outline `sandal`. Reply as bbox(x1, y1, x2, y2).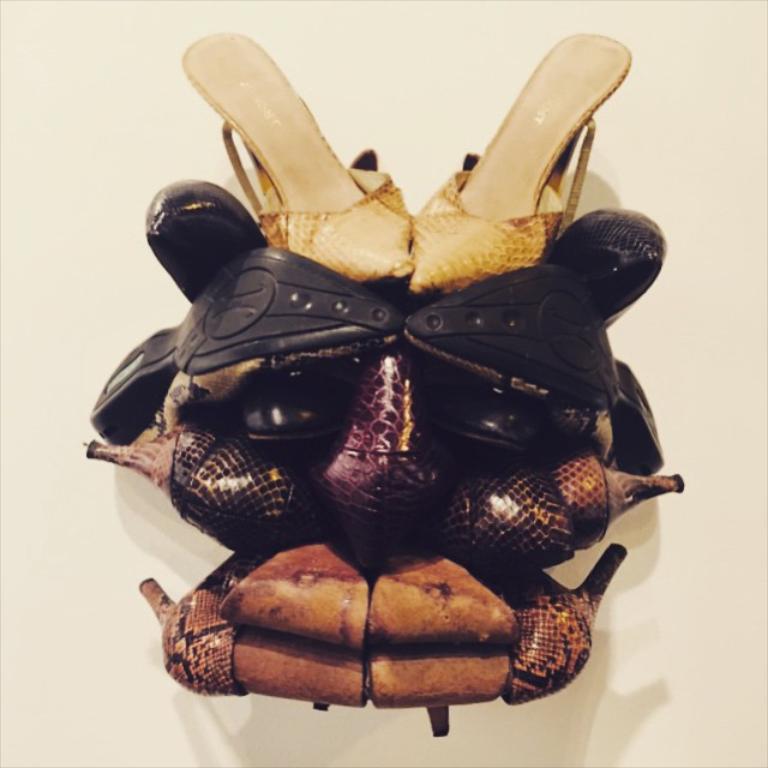
bbox(173, 31, 638, 352).
